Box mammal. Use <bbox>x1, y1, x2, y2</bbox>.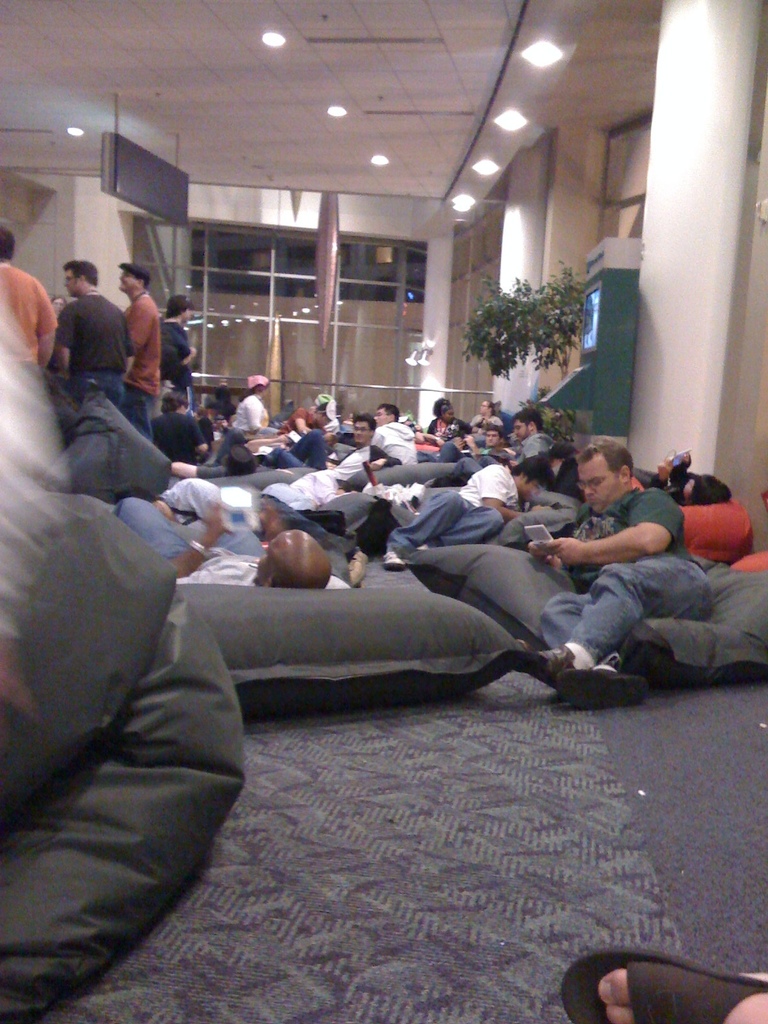
<bbox>563, 944, 767, 1023</bbox>.
